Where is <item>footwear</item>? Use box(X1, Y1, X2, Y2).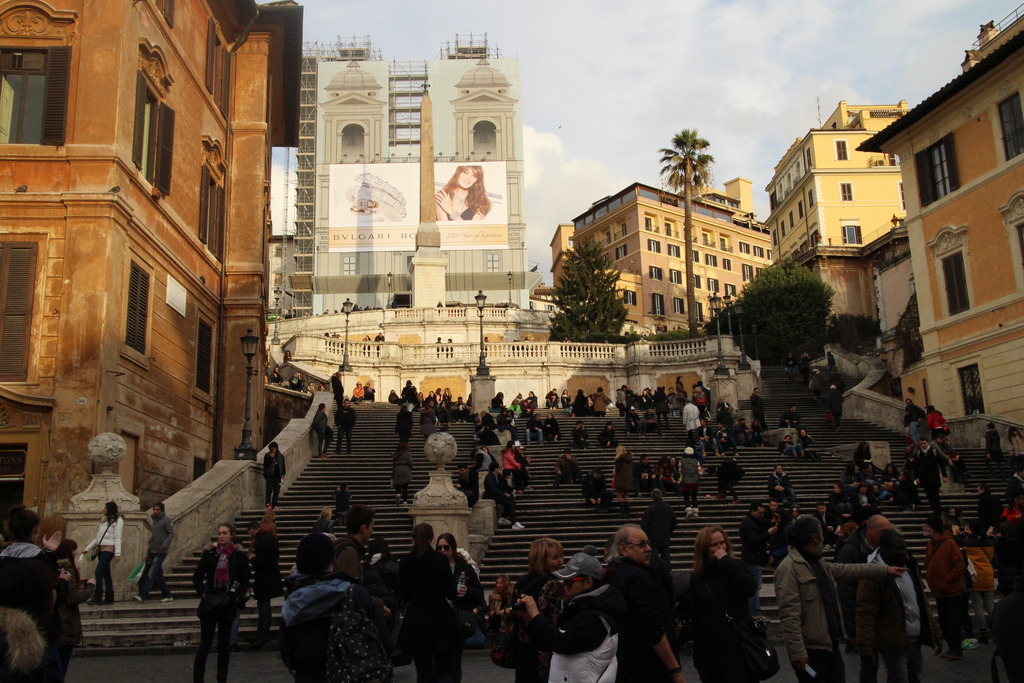
box(161, 596, 175, 604).
